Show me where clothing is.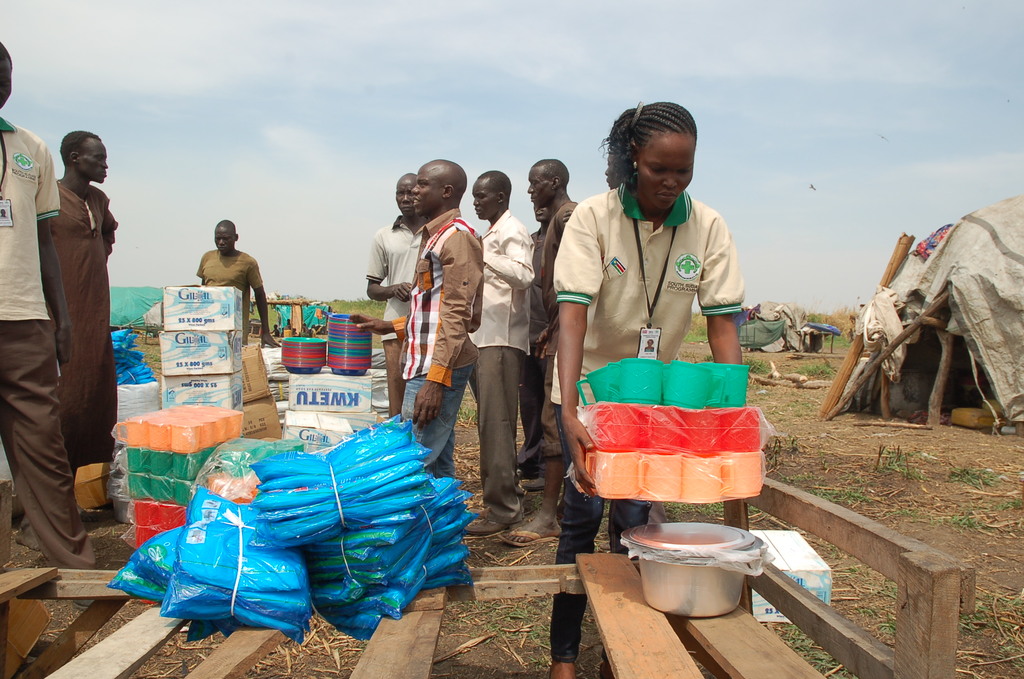
clothing is at x1=537, y1=202, x2=580, y2=468.
